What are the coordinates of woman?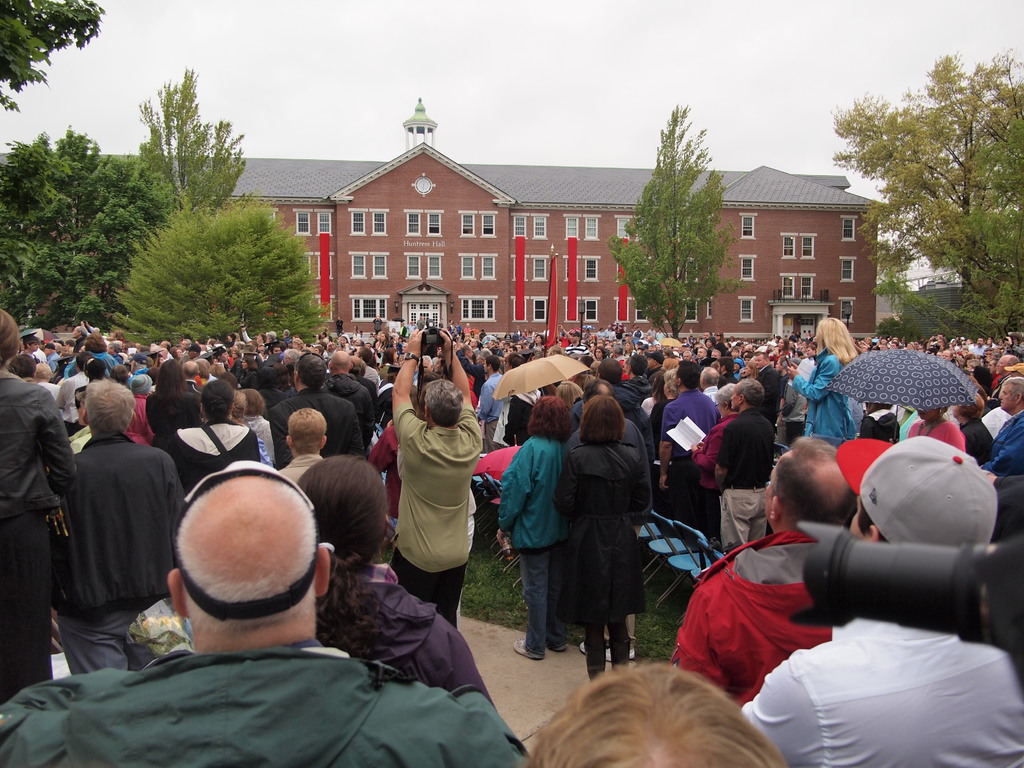
<box>497,392,573,658</box>.
